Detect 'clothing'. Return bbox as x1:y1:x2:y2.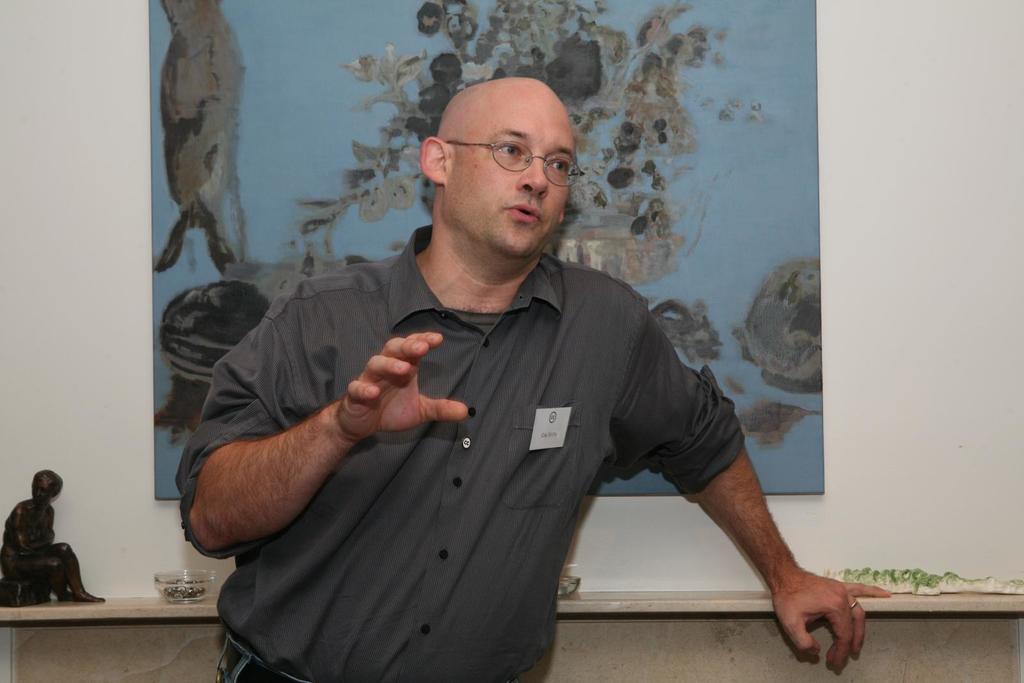
209:242:813:664.
